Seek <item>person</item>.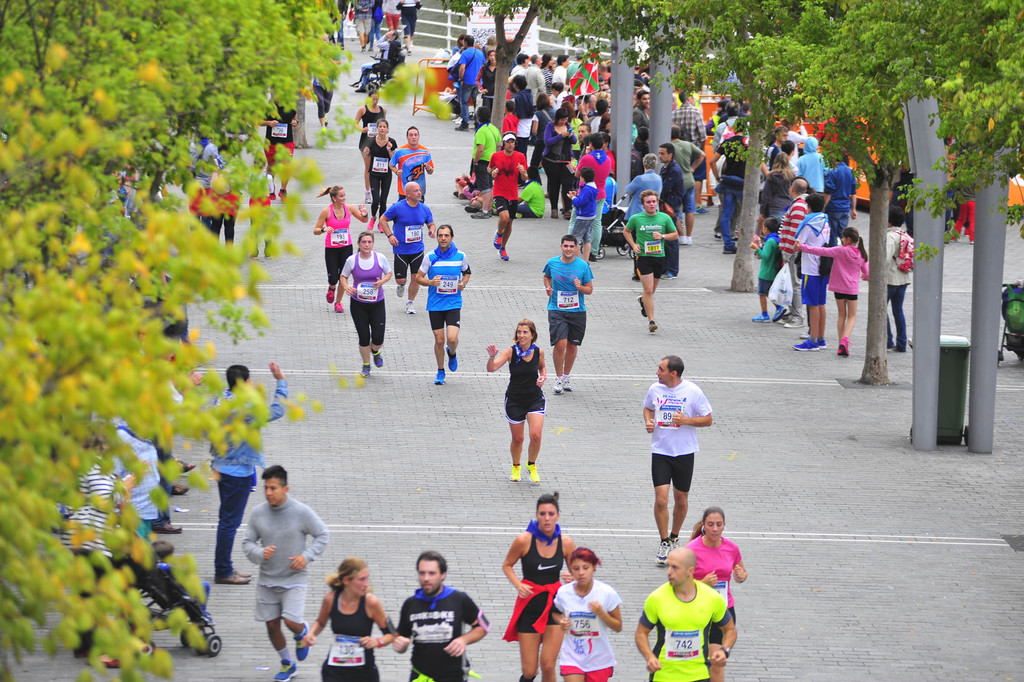
select_region(660, 146, 681, 238).
